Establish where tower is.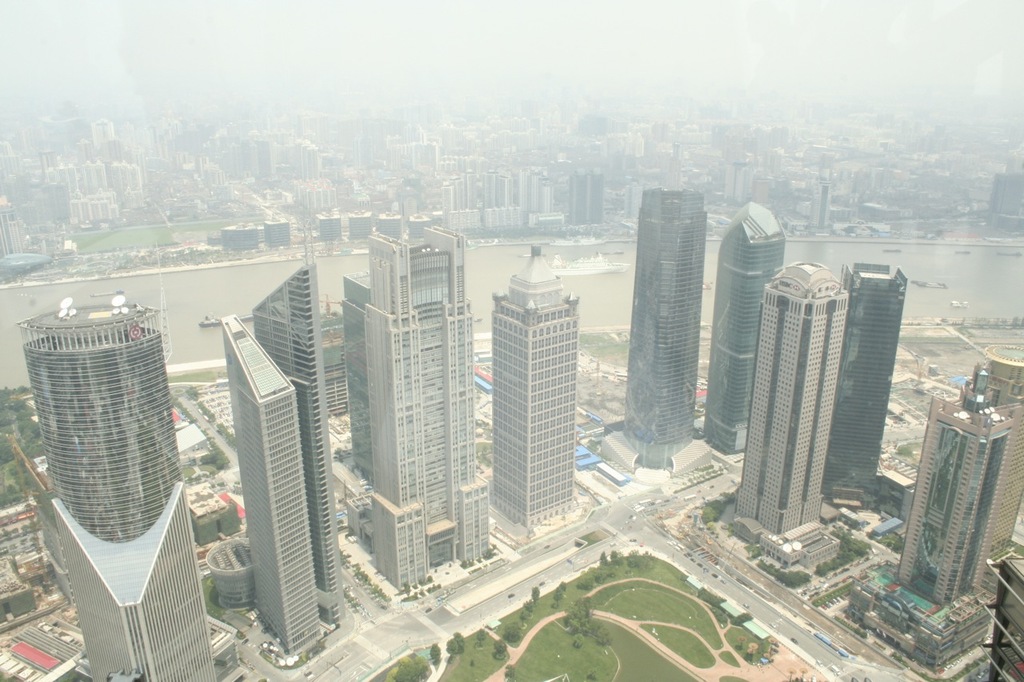
Established at 896:361:1023:612.
